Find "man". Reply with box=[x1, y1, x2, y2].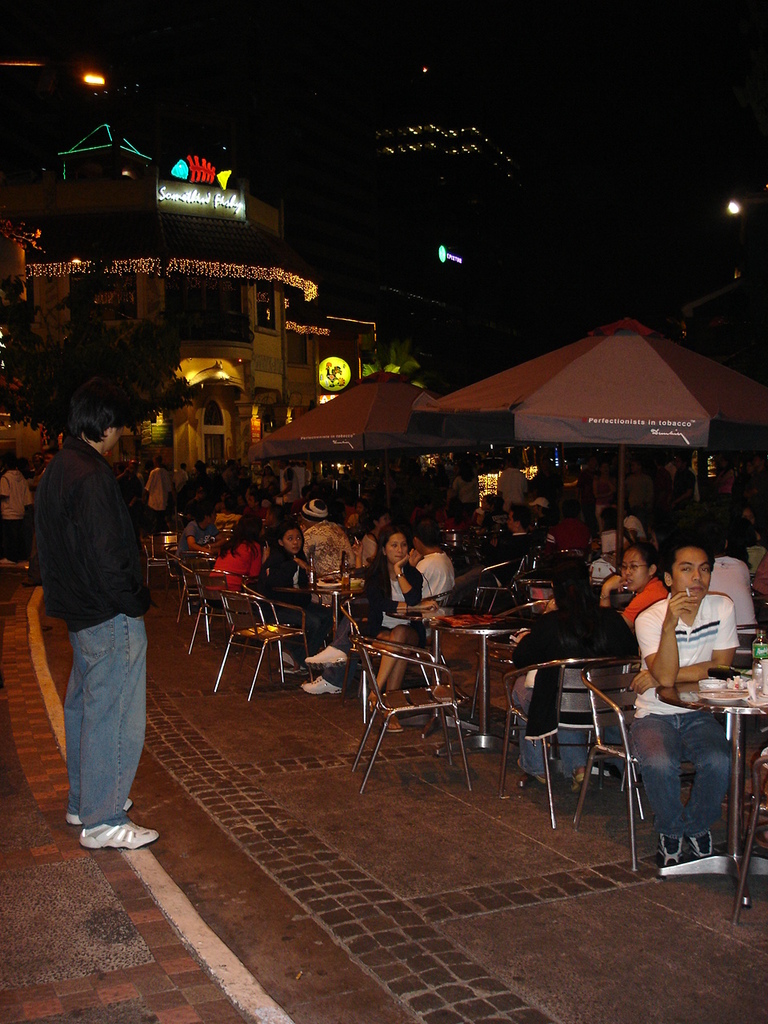
box=[26, 403, 174, 860].
